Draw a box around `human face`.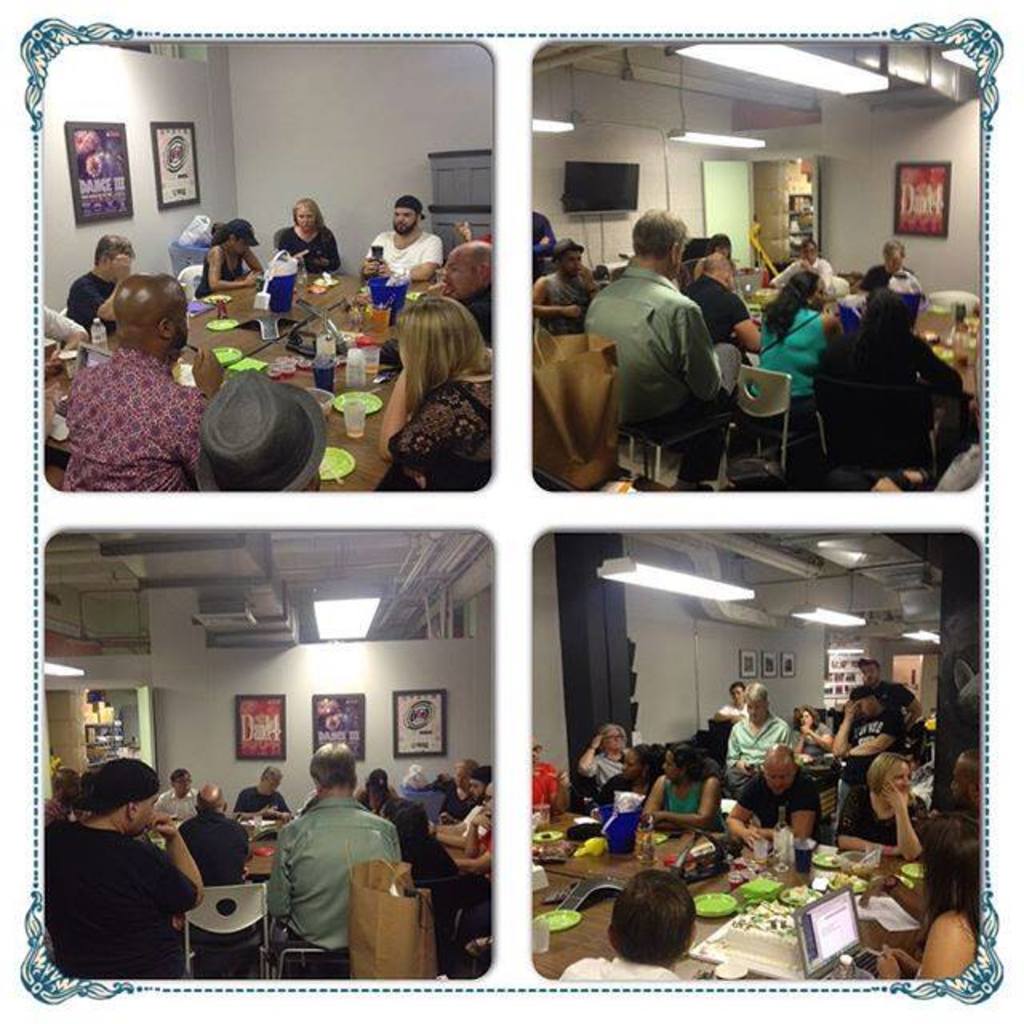
[392, 206, 414, 232].
